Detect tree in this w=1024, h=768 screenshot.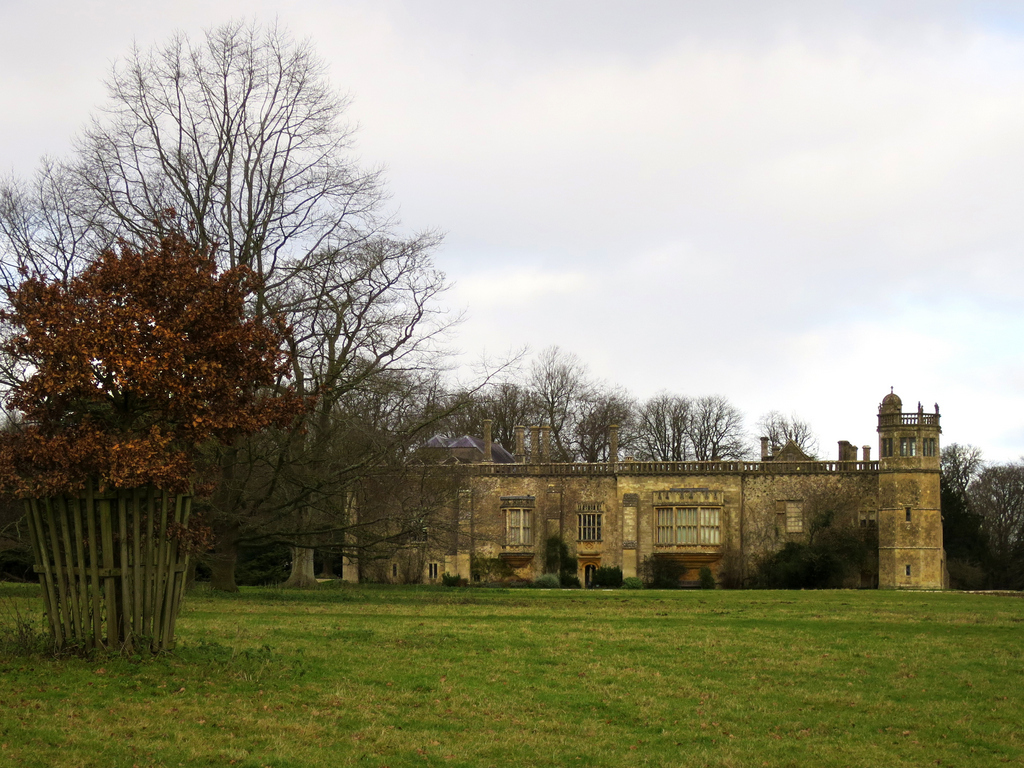
Detection: (967,465,1023,590).
